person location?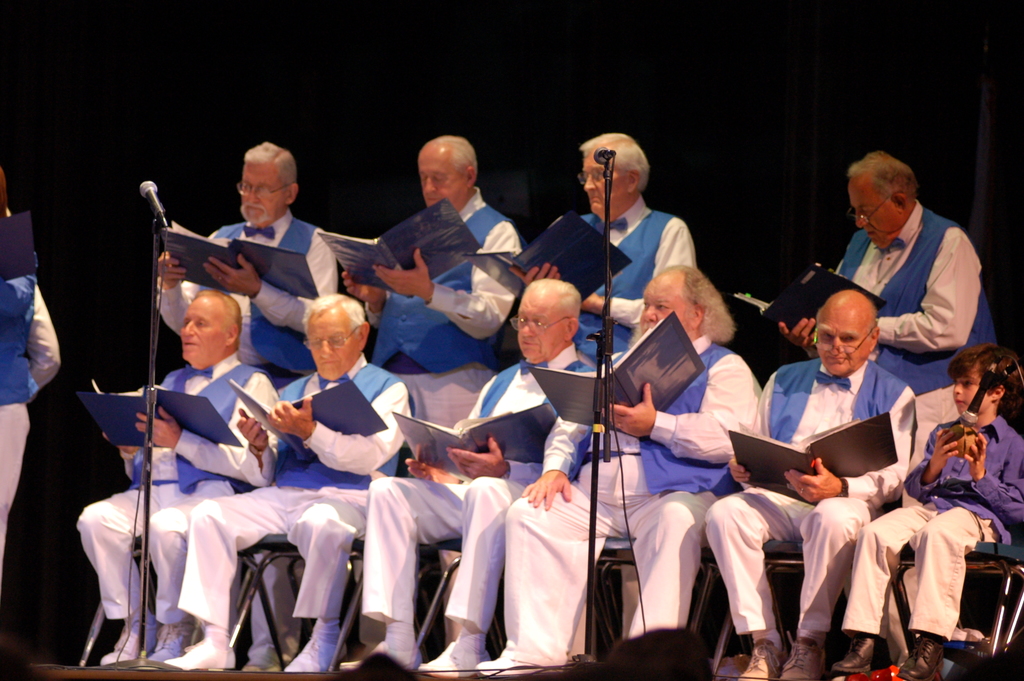
box(0, 168, 64, 603)
